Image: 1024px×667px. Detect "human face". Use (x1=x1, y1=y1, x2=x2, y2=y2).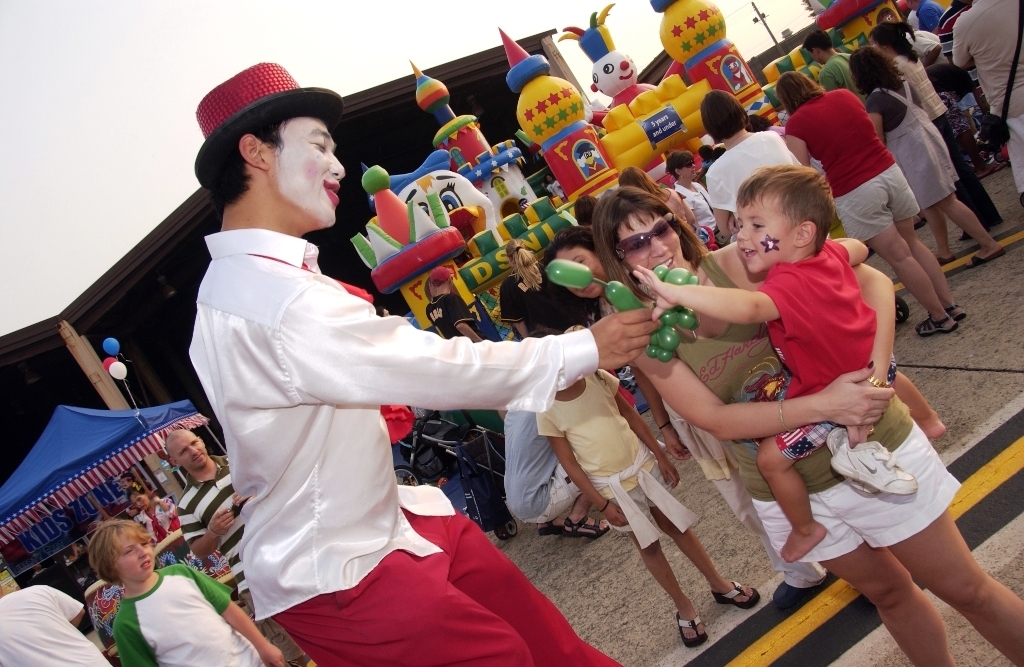
(x1=269, y1=110, x2=340, y2=224).
